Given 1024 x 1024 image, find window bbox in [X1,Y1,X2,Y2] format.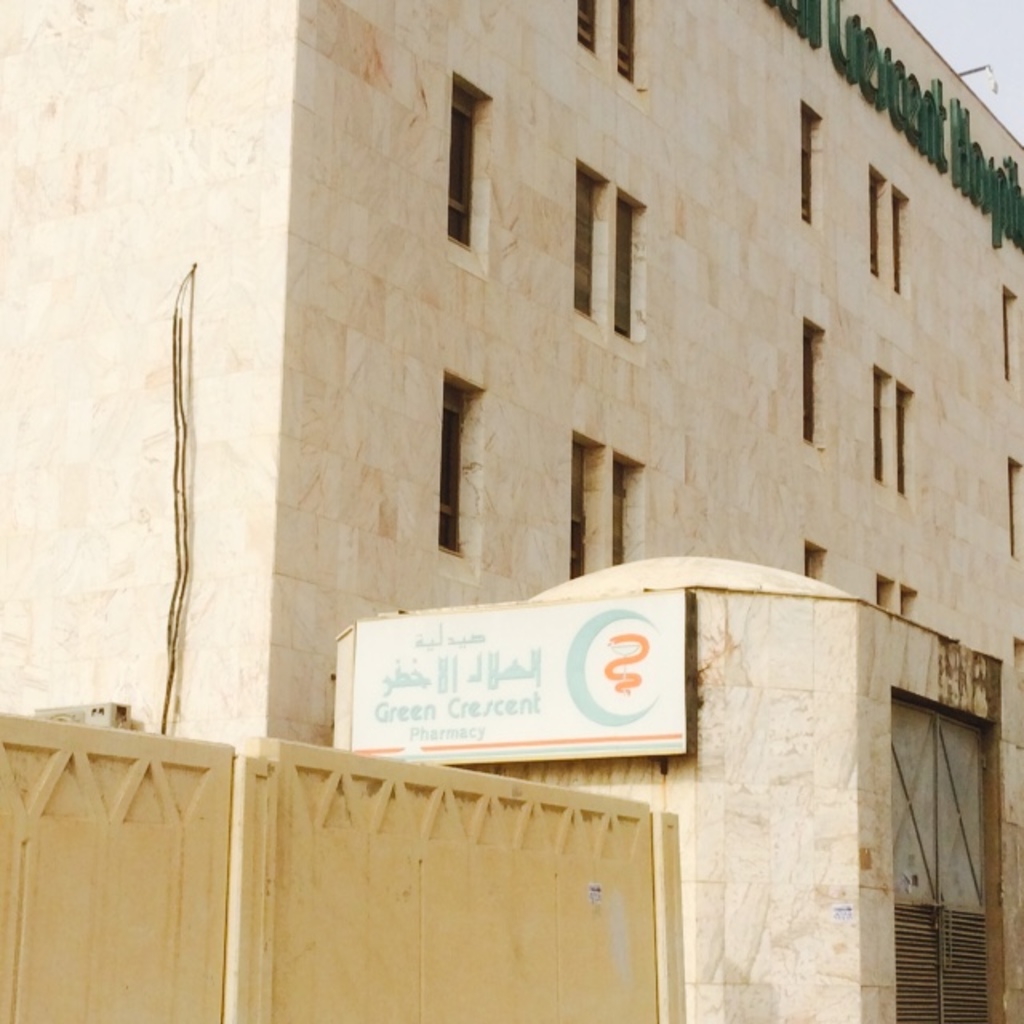
[1003,462,1022,568].
